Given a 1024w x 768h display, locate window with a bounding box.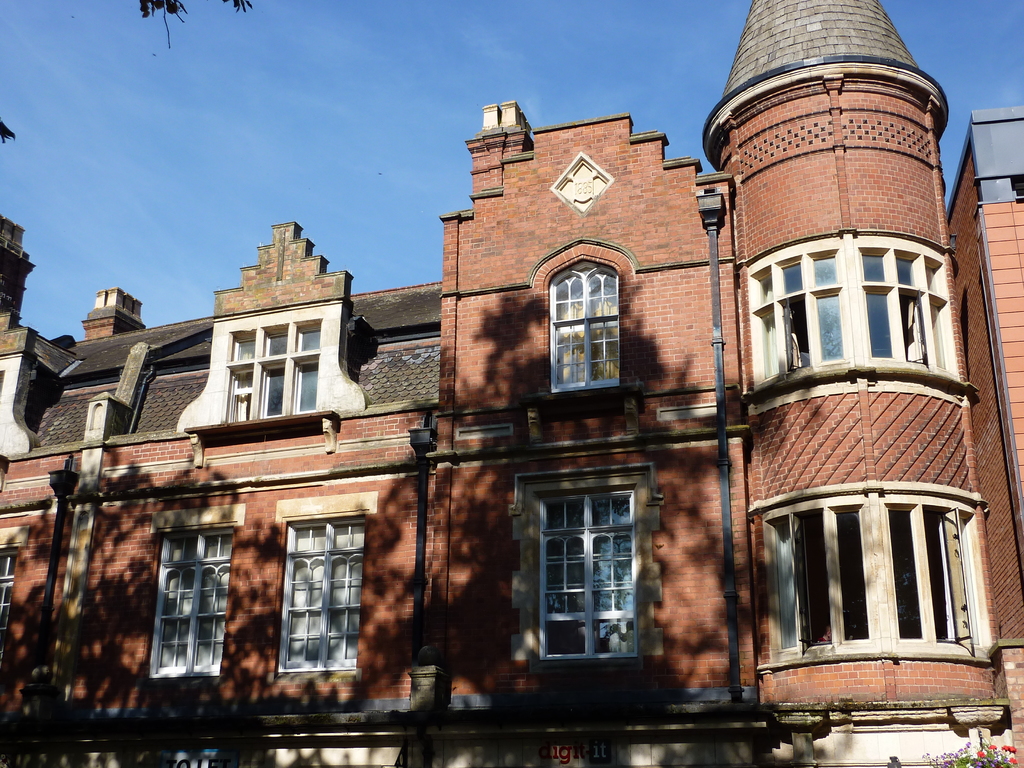
Located: (x1=746, y1=236, x2=849, y2=384).
